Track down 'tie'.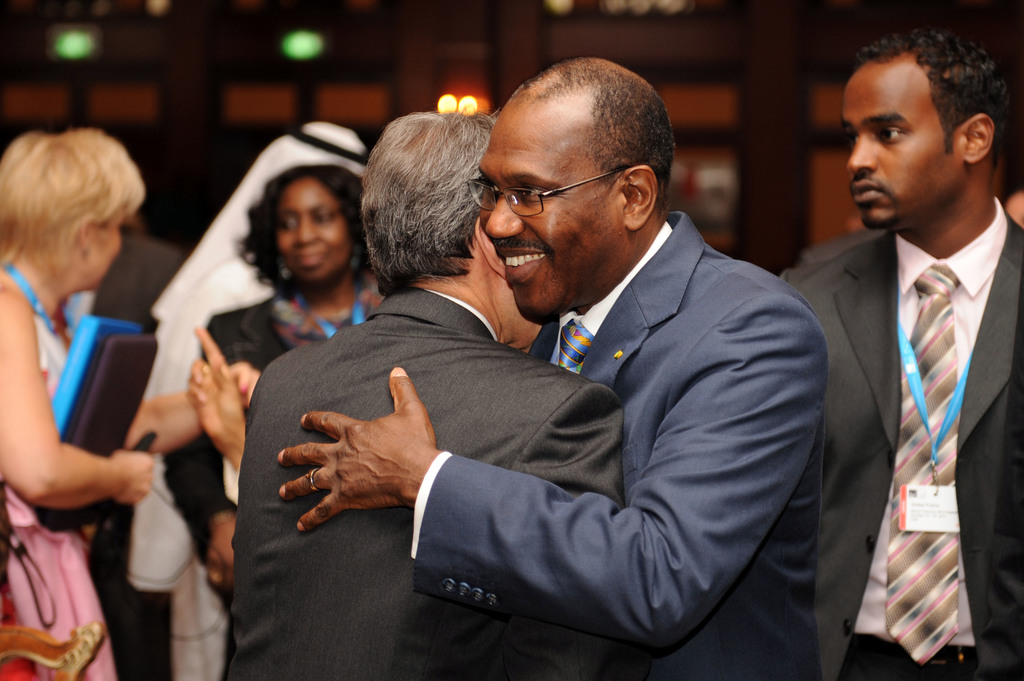
Tracked to {"x1": 556, "y1": 317, "x2": 597, "y2": 378}.
